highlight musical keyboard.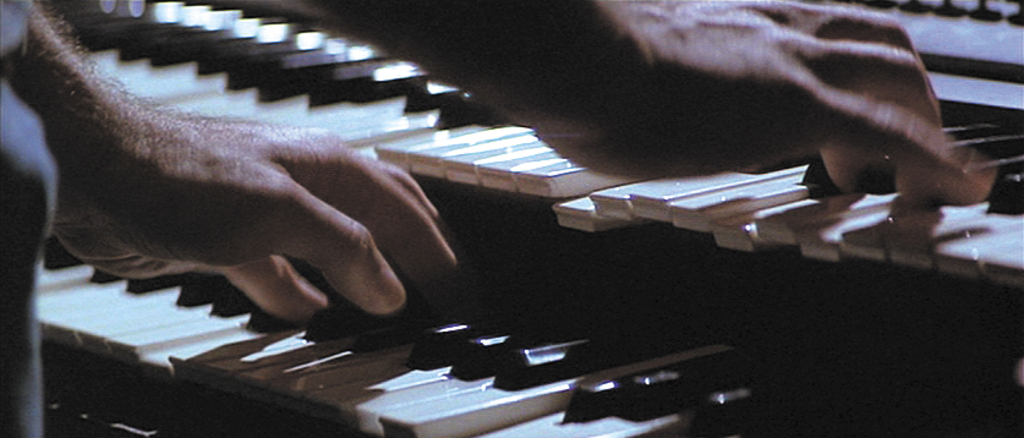
Highlighted region: 16 215 1023 437.
